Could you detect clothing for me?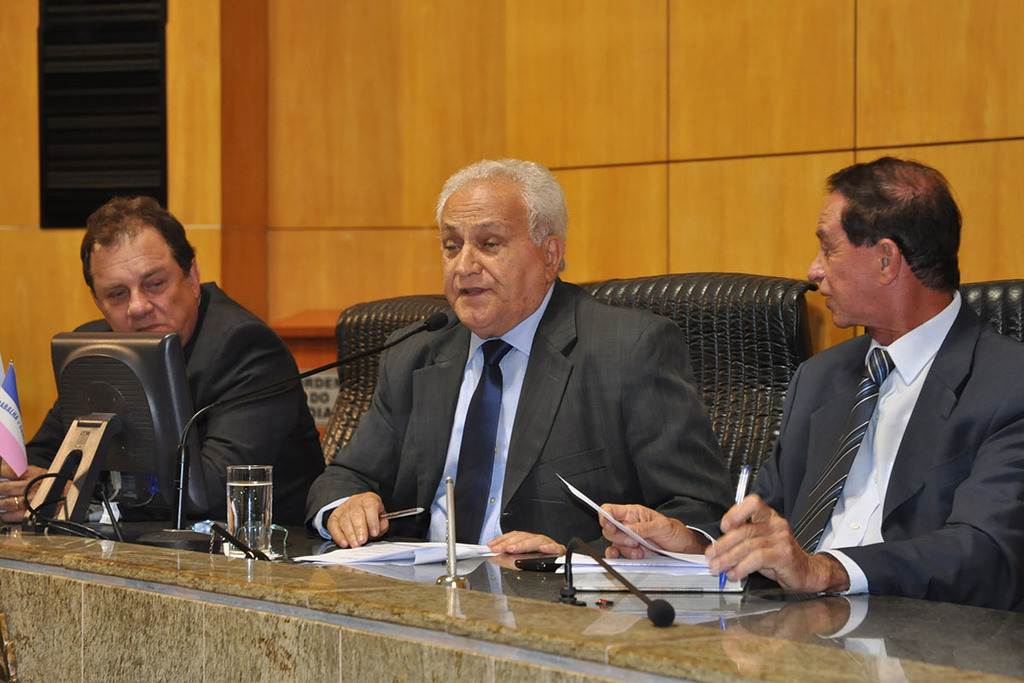
Detection result: select_region(302, 283, 736, 569).
